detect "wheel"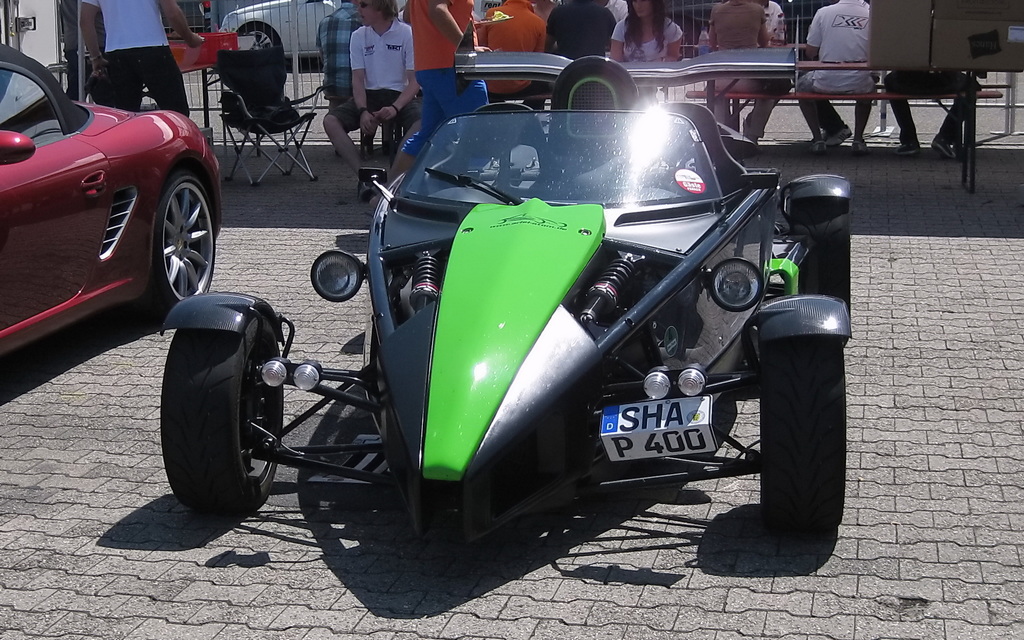
[left=755, top=332, right=846, bottom=537]
